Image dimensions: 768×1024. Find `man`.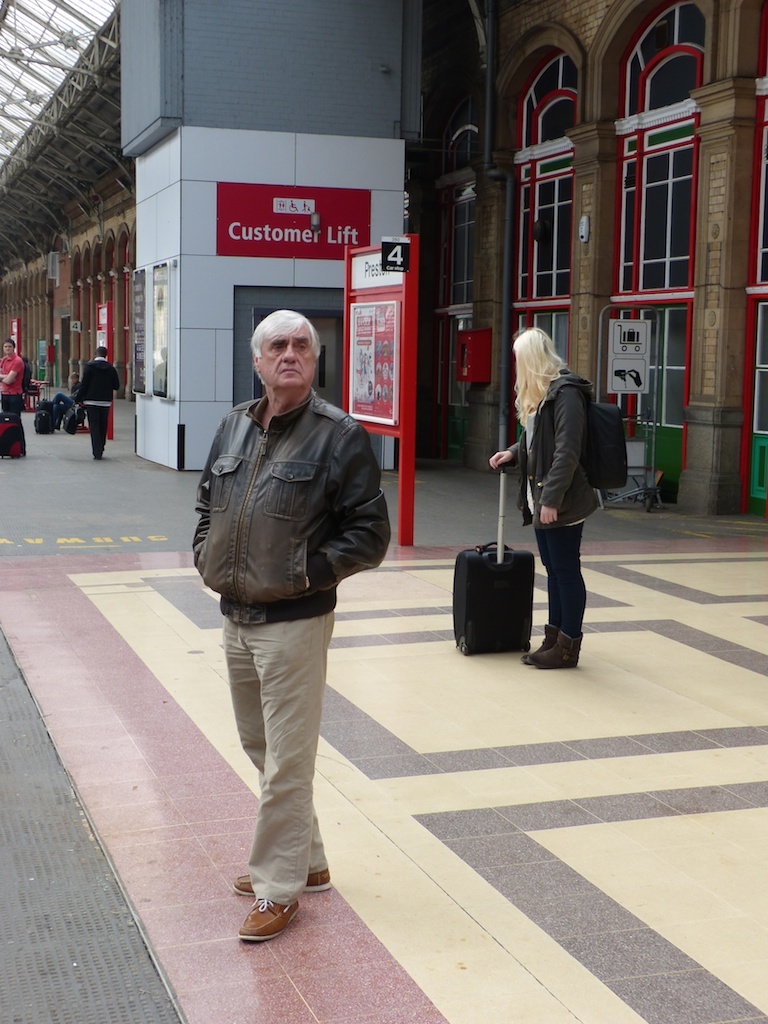
(left=73, top=341, right=124, bottom=458).
